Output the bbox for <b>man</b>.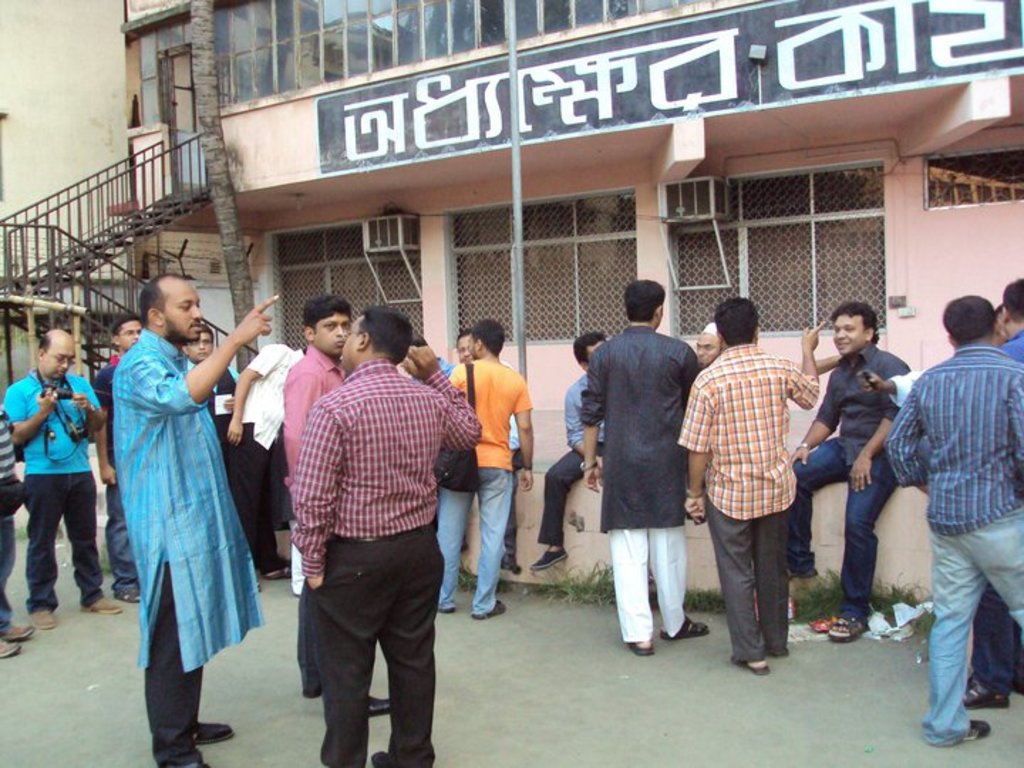
(x1=454, y1=334, x2=523, y2=570).
